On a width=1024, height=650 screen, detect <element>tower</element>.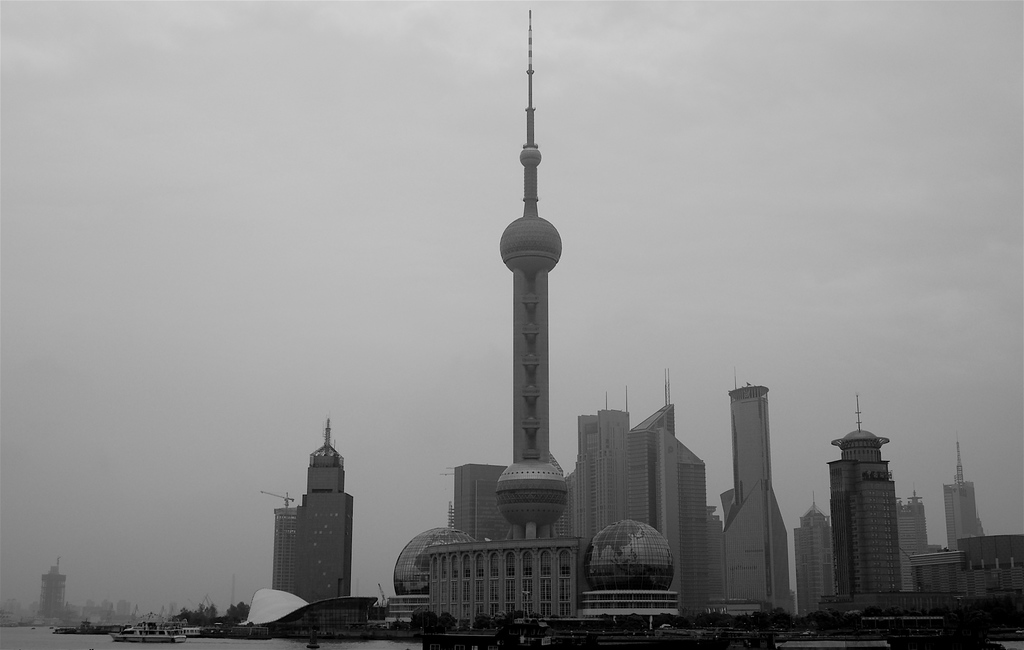
941, 441, 982, 546.
